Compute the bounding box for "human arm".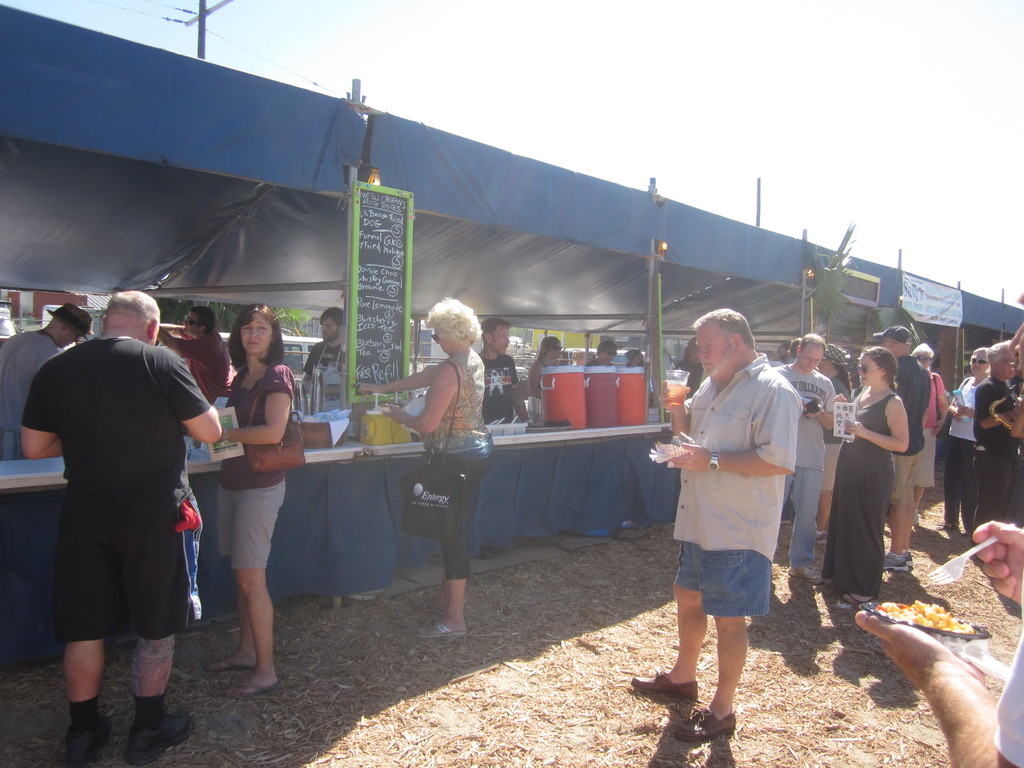
(left=159, top=352, right=228, bottom=462).
